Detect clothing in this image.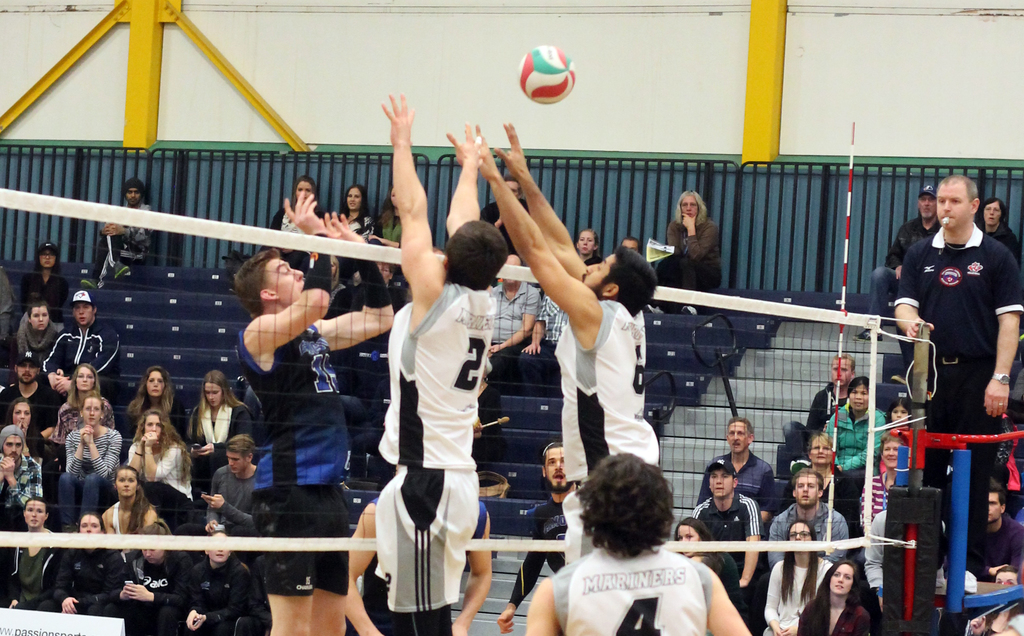
Detection: select_region(481, 197, 528, 257).
